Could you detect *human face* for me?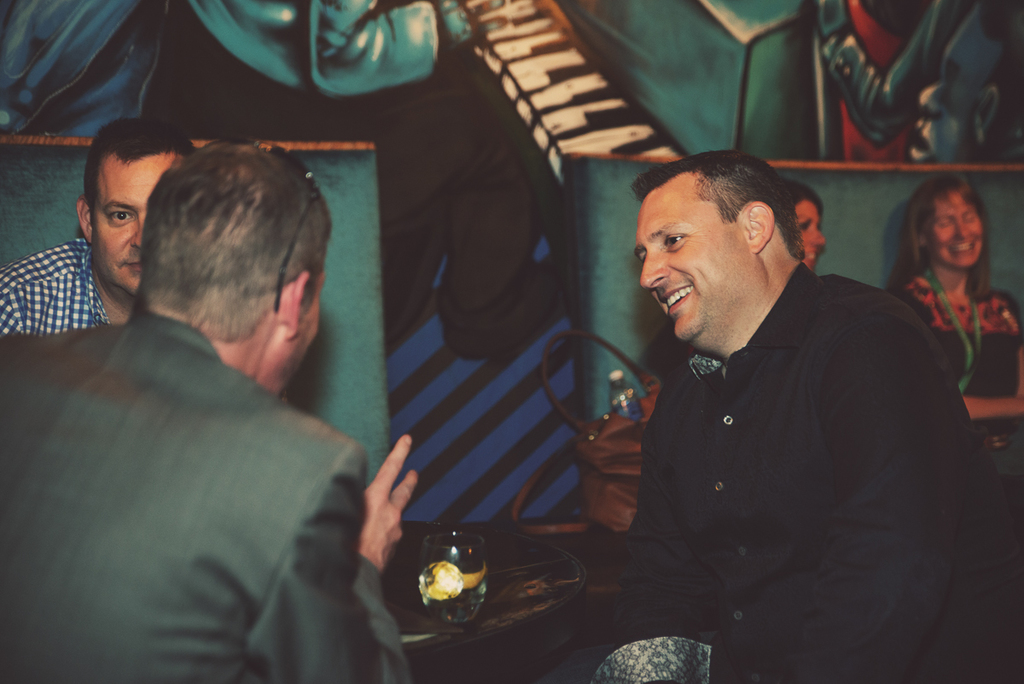
Detection result: select_region(631, 183, 749, 340).
